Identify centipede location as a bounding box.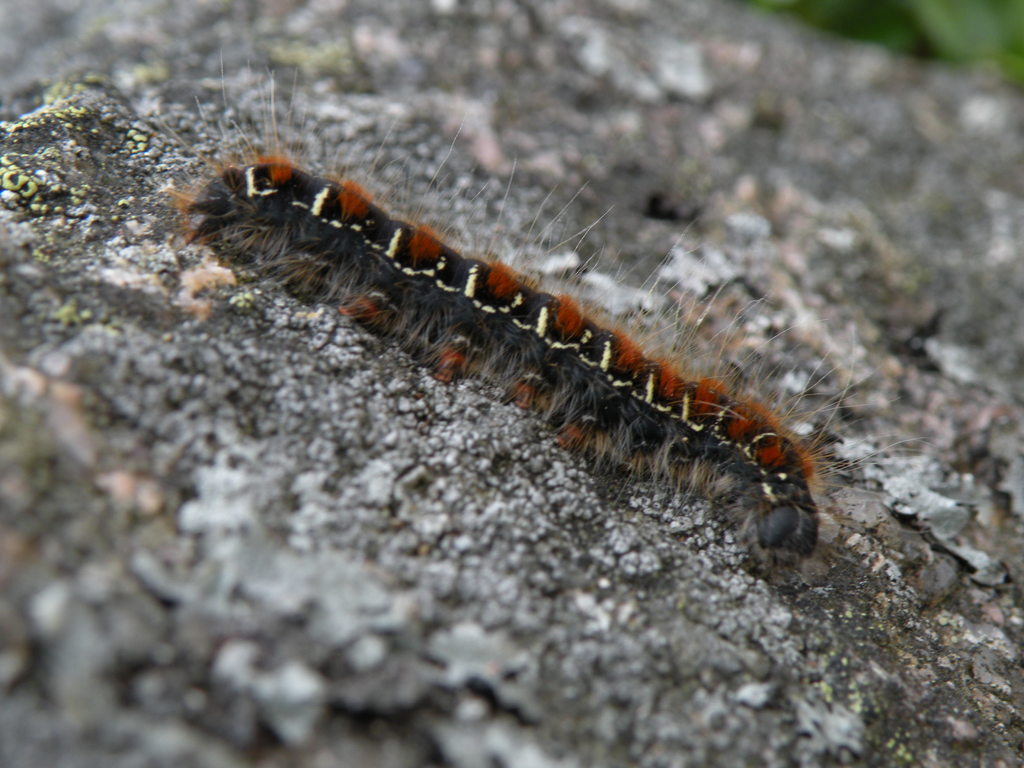
Rect(178, 147, 868, 591).
